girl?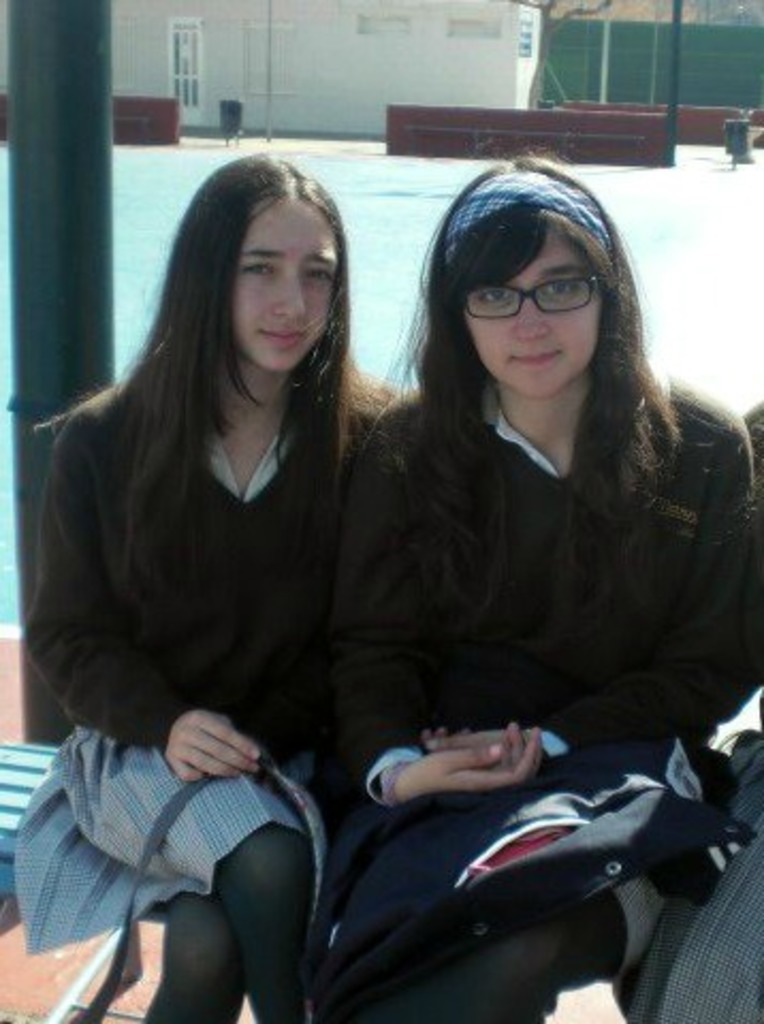
(320, 143, 762, 1022)
